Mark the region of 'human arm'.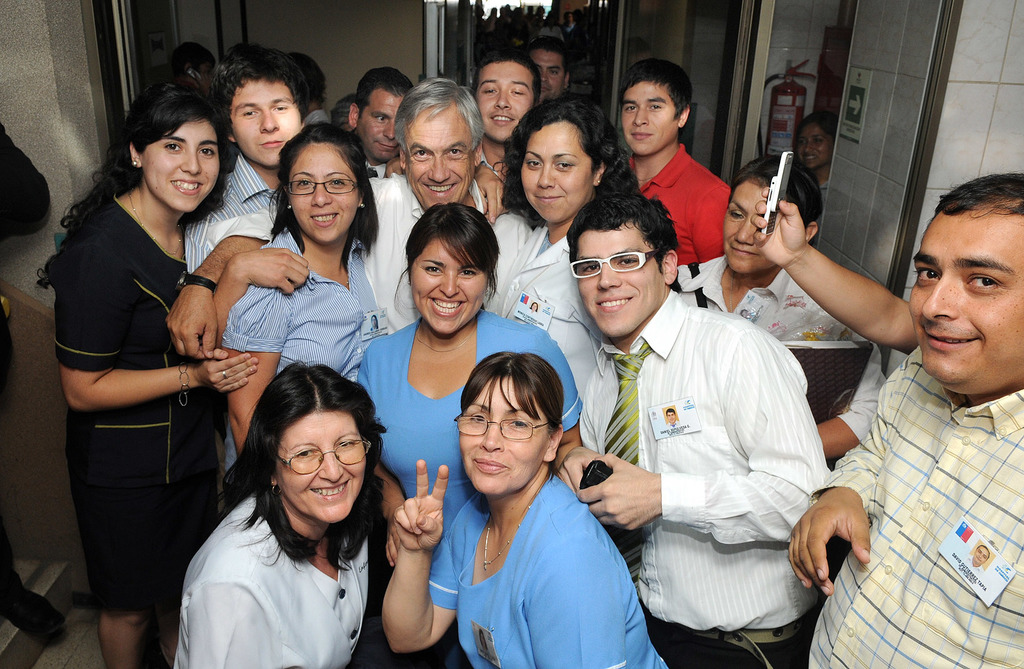
Region: BBox(468, 163, 515, 224).
